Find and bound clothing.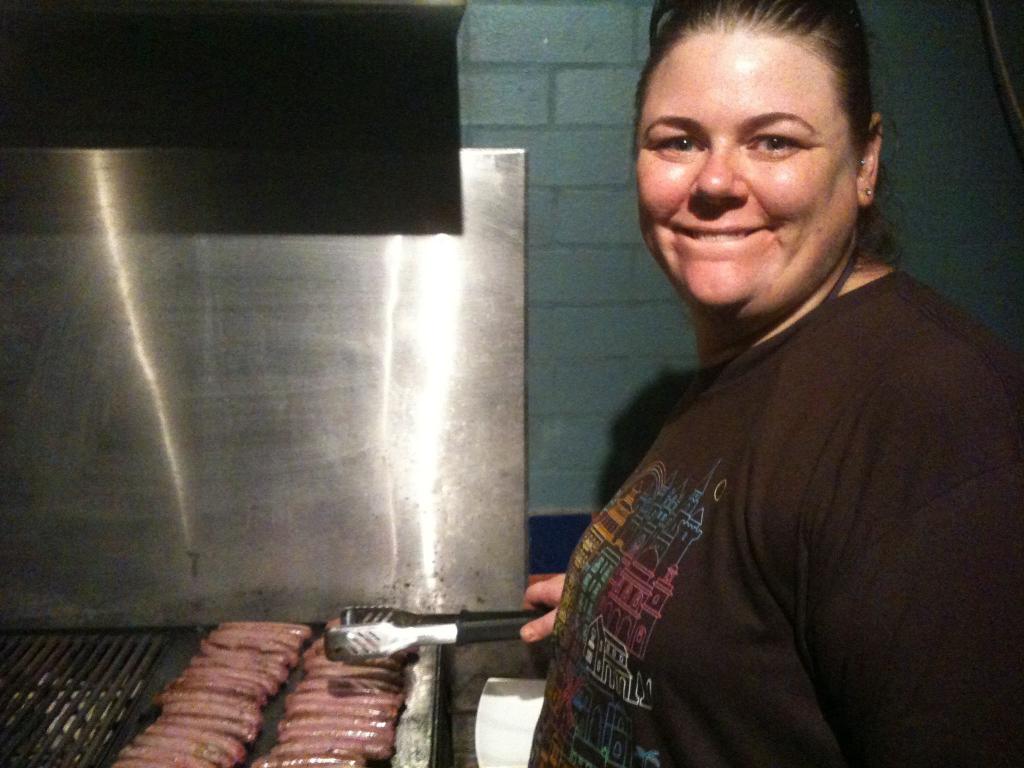
Bound: [x1=554, y1=209, x2=975, y2=761].
